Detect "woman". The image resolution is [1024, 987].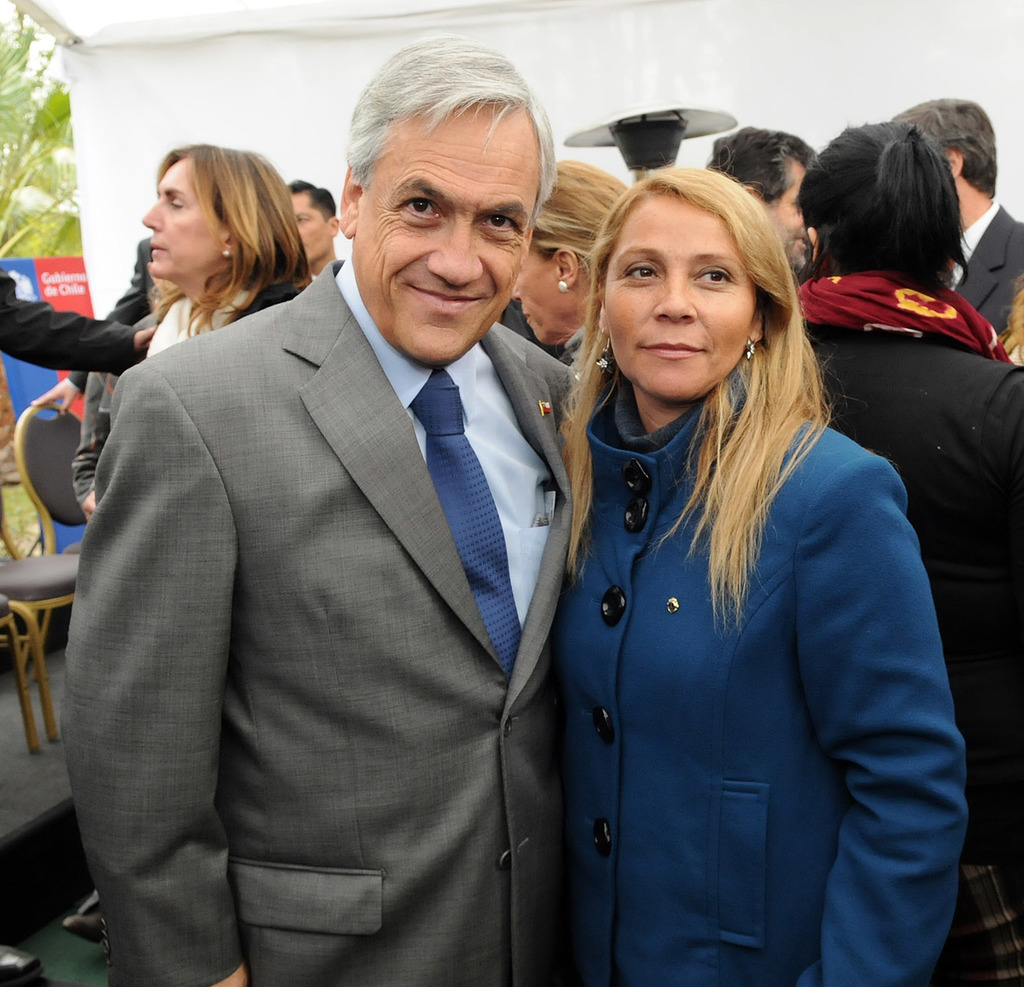
BBox(0, 138, 324, 390).
